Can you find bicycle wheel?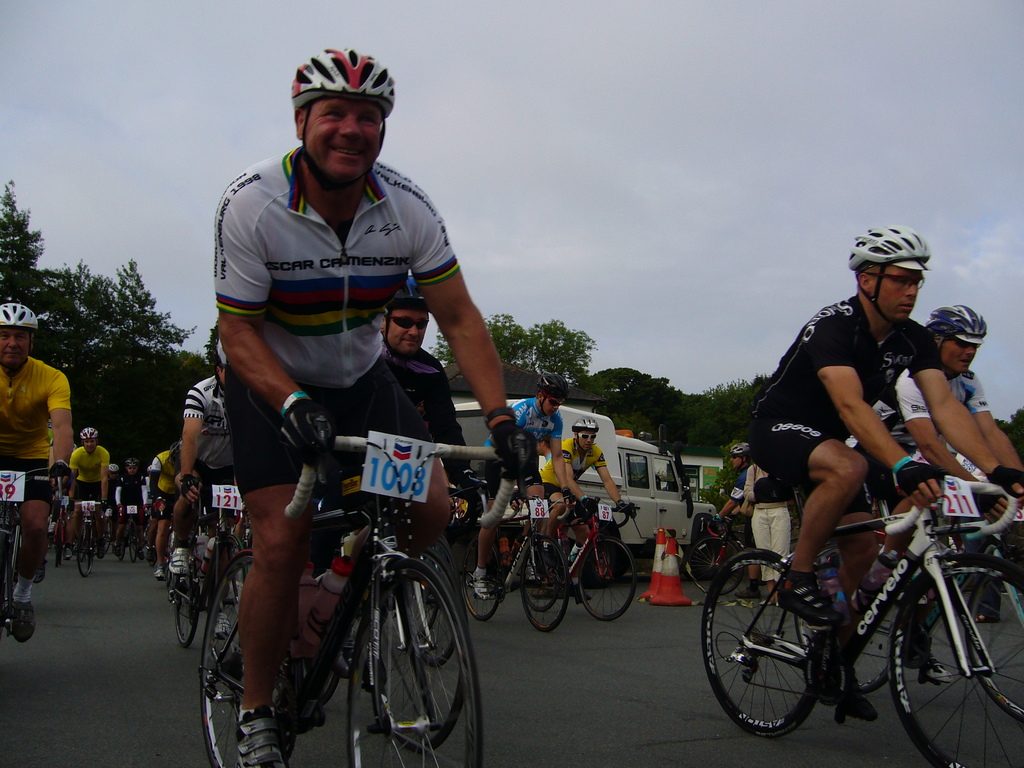
Yes, bounding box: (362, 542, 468, 754).
